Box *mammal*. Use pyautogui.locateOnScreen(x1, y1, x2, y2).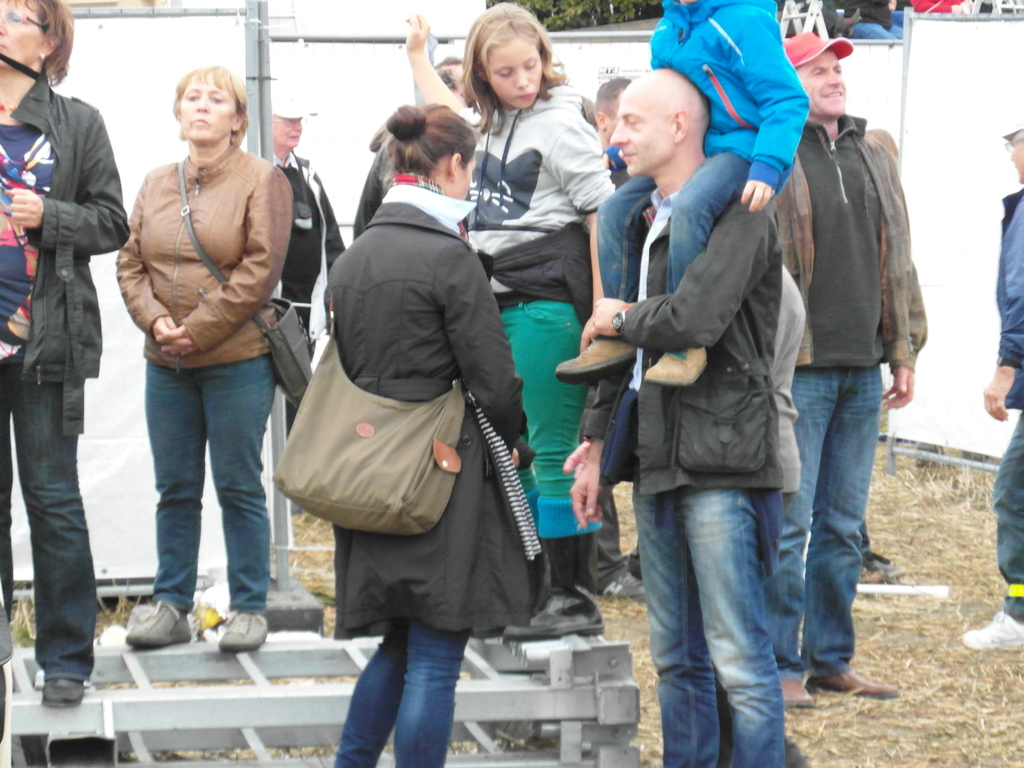
pyautogui.locateOnScreen(591, 72, 650, 606).
